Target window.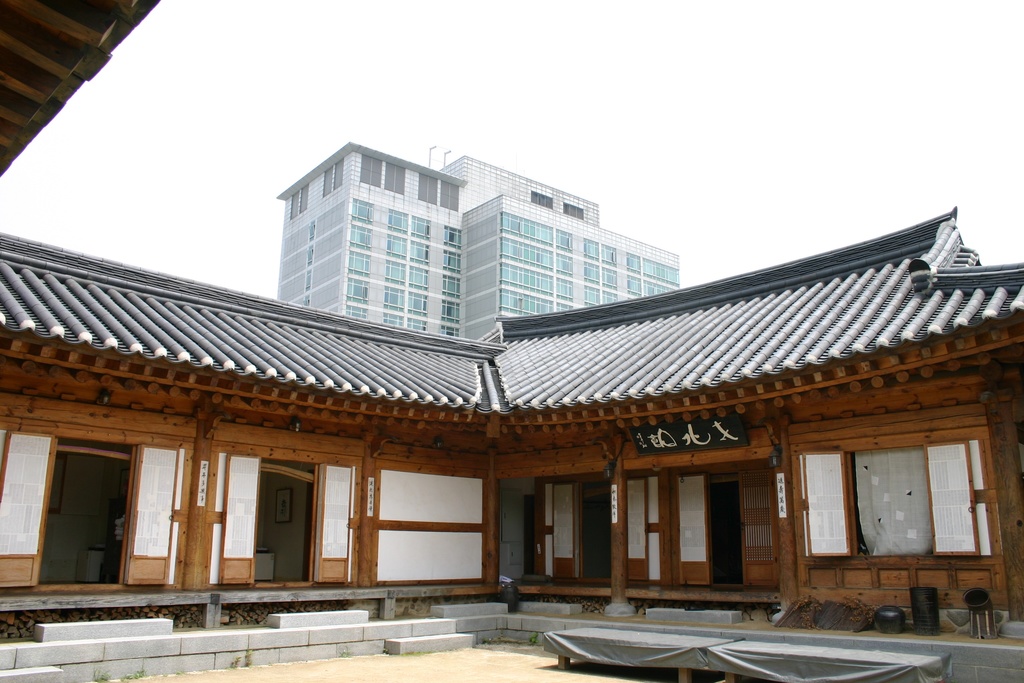
Target region: <box>308,218,317,240</box>.
